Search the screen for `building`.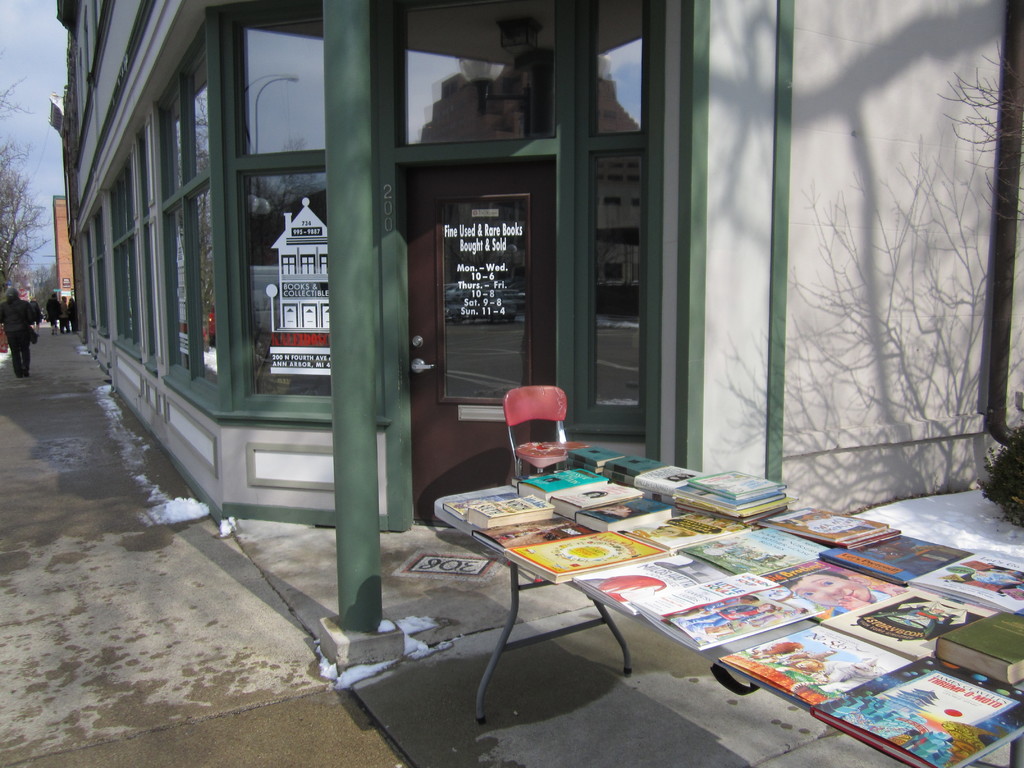
Found at (left=44, top=0, right=1023, bottom=534).
